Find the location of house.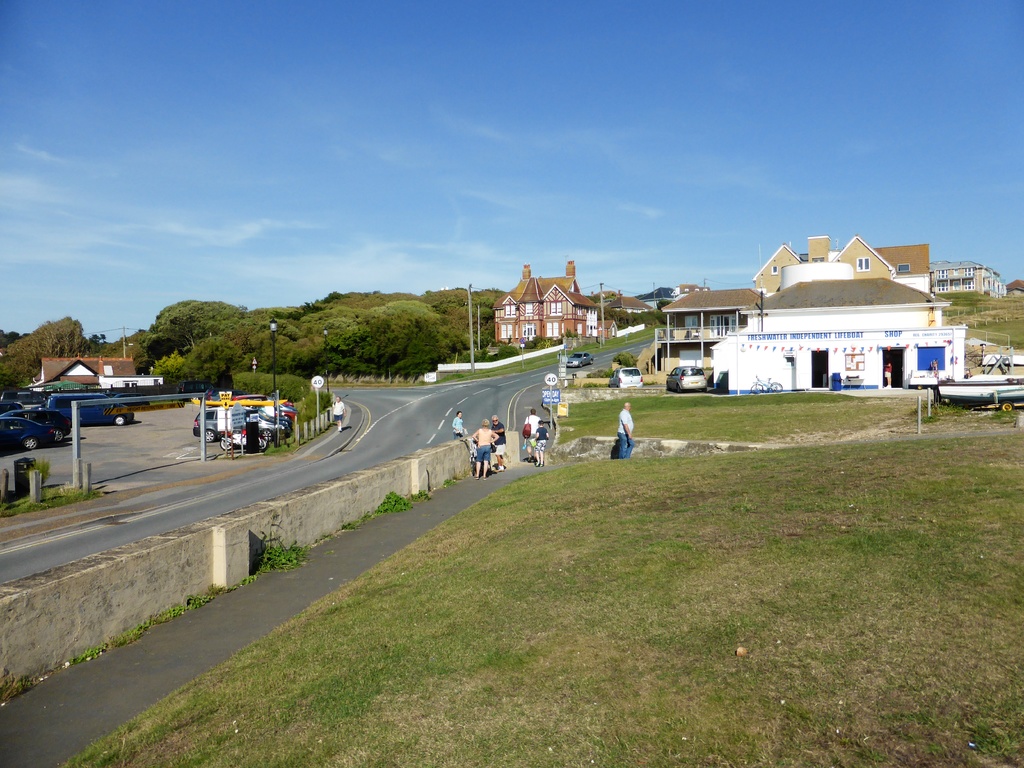
Location: crop(484, 257, 602, 346).
